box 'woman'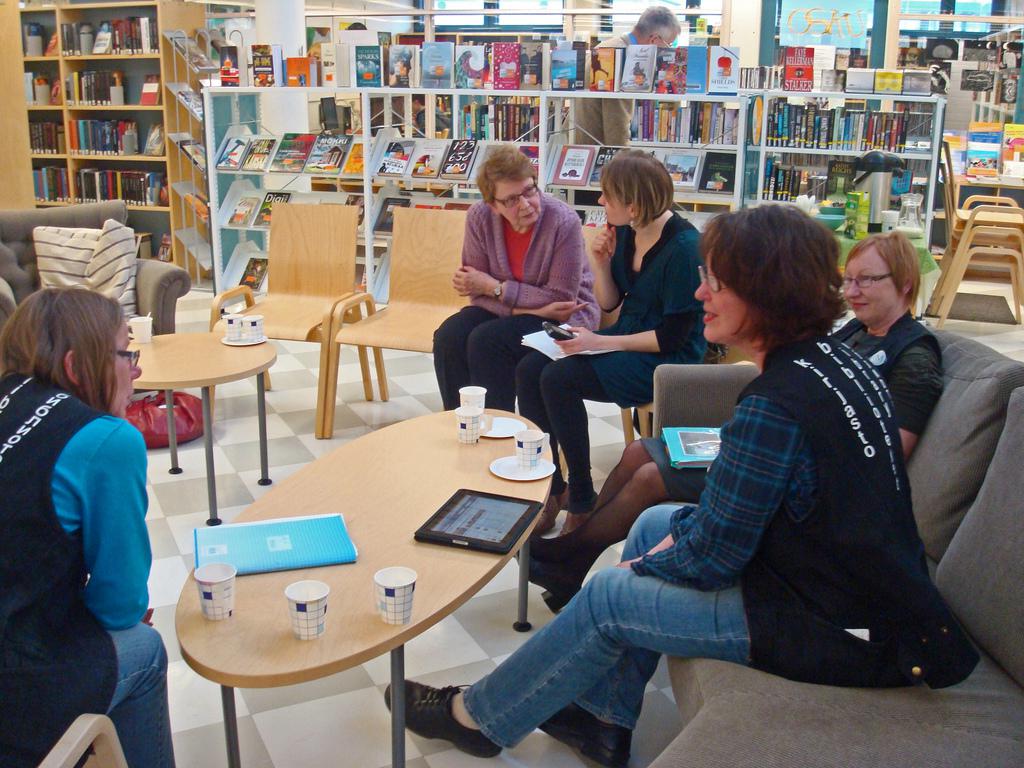
[left=511, top=148, right=727, bottom=533]
